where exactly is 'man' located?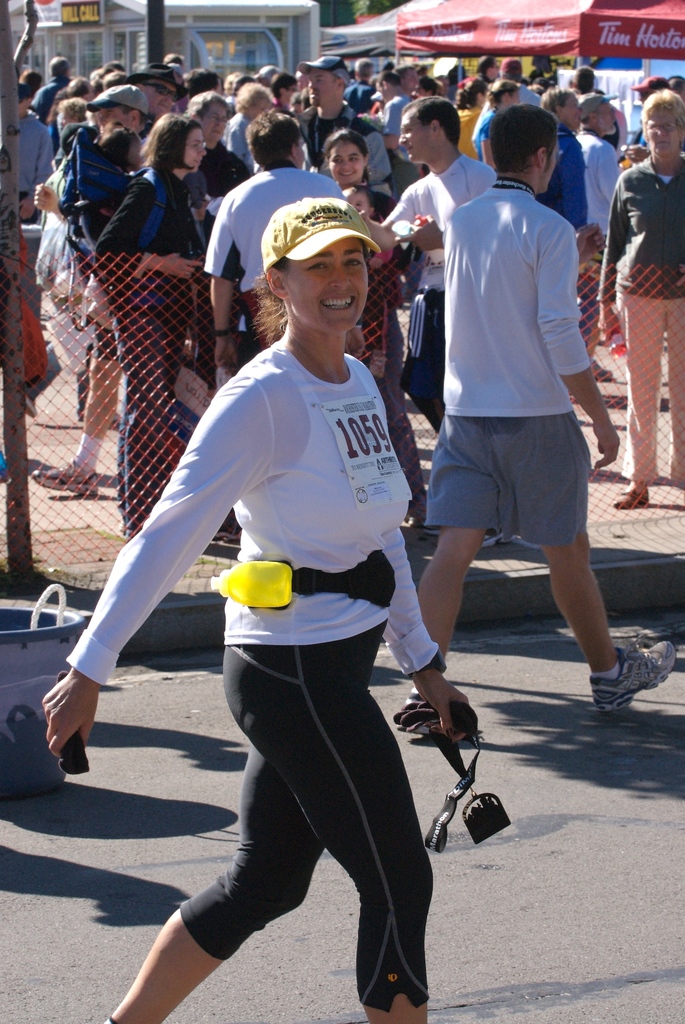
Its bounding box is x1=210, y1=108, x2=343, y2=389.
